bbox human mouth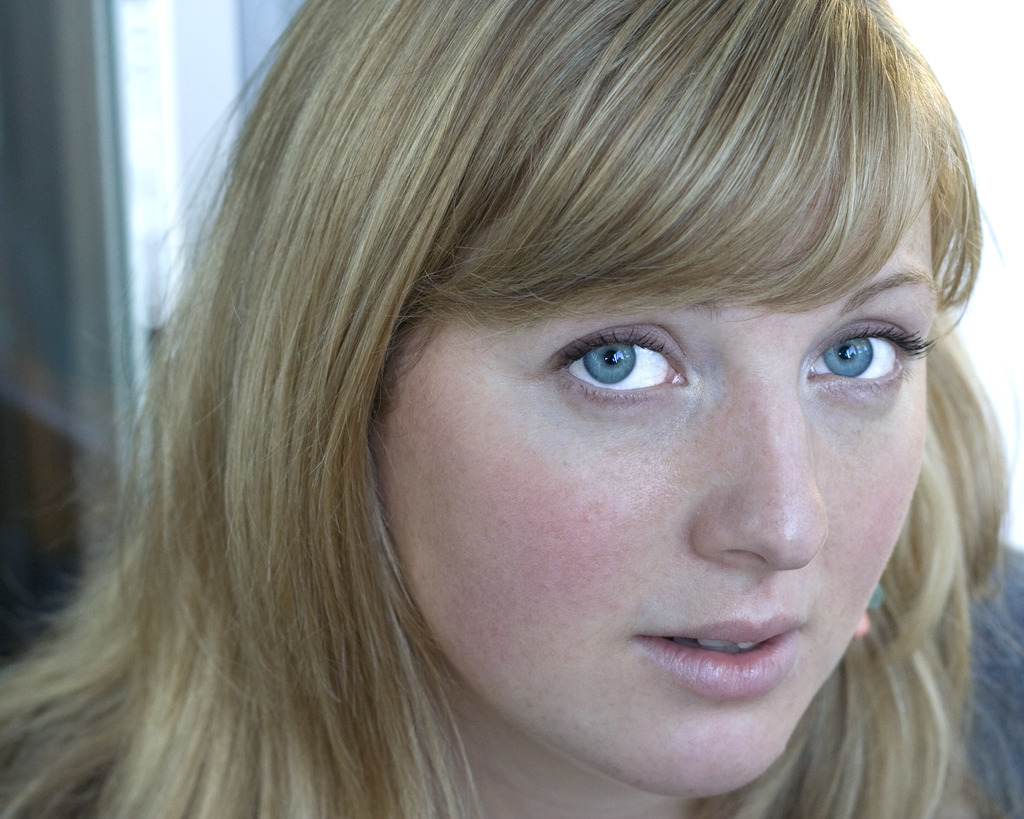
634/616/803/696
